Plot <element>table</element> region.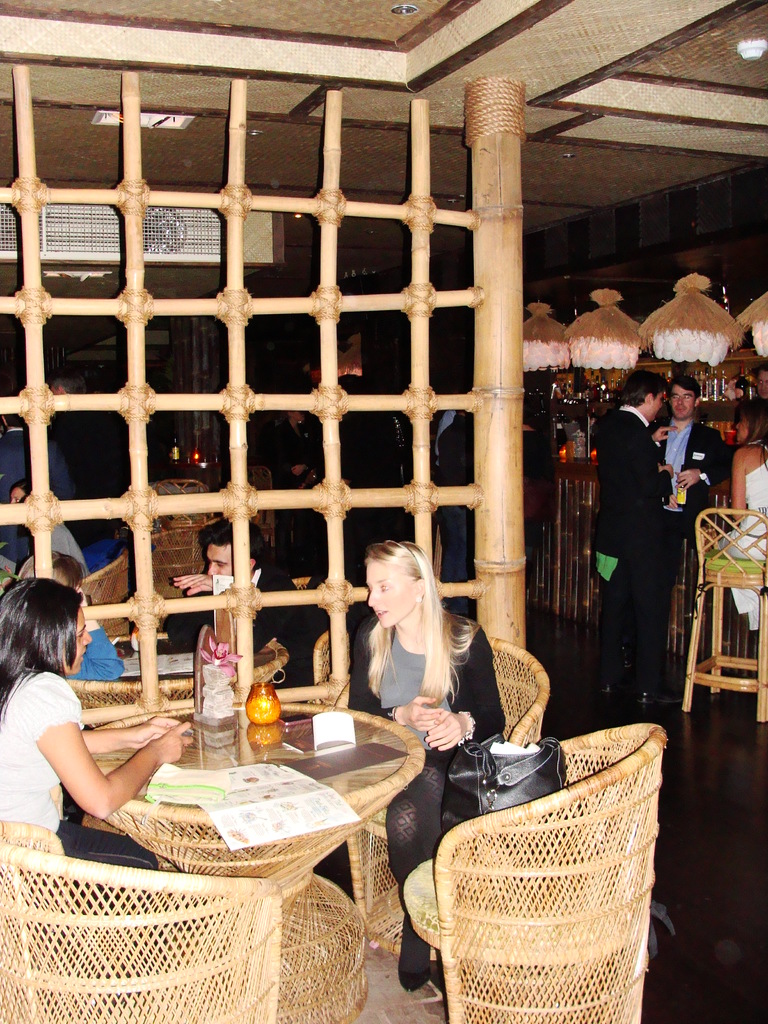
Plotted at {"left": 1, "top": 705, "right": 440, "bottom": 998}.
